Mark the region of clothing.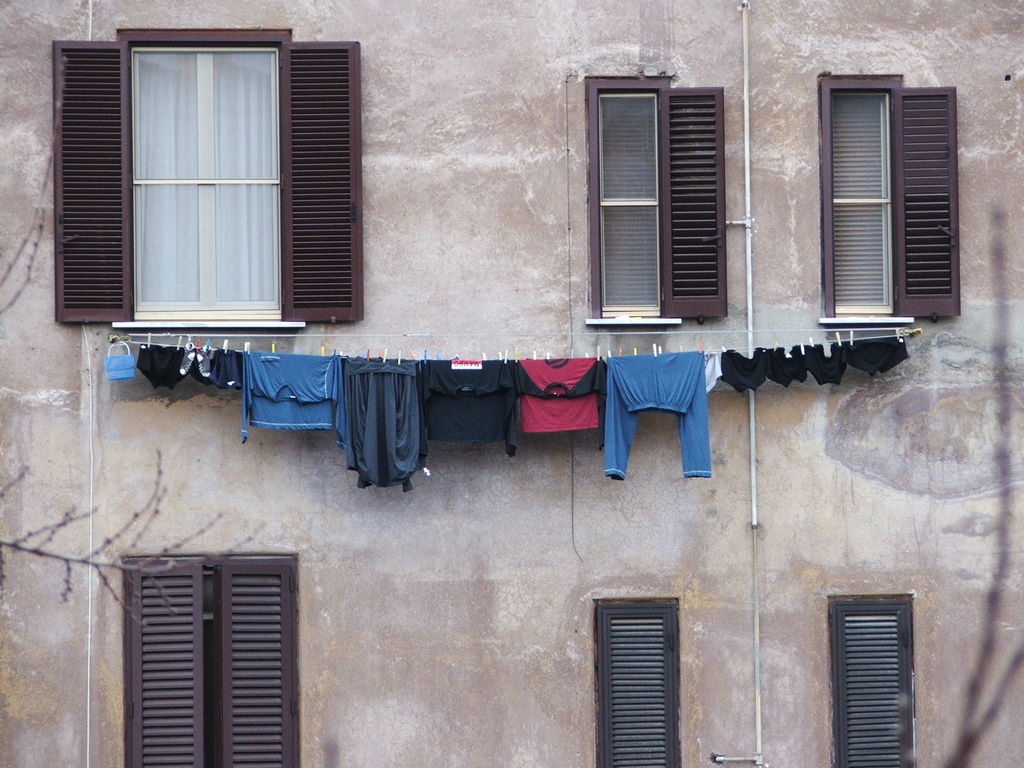
Region: 596 332 734 483.
